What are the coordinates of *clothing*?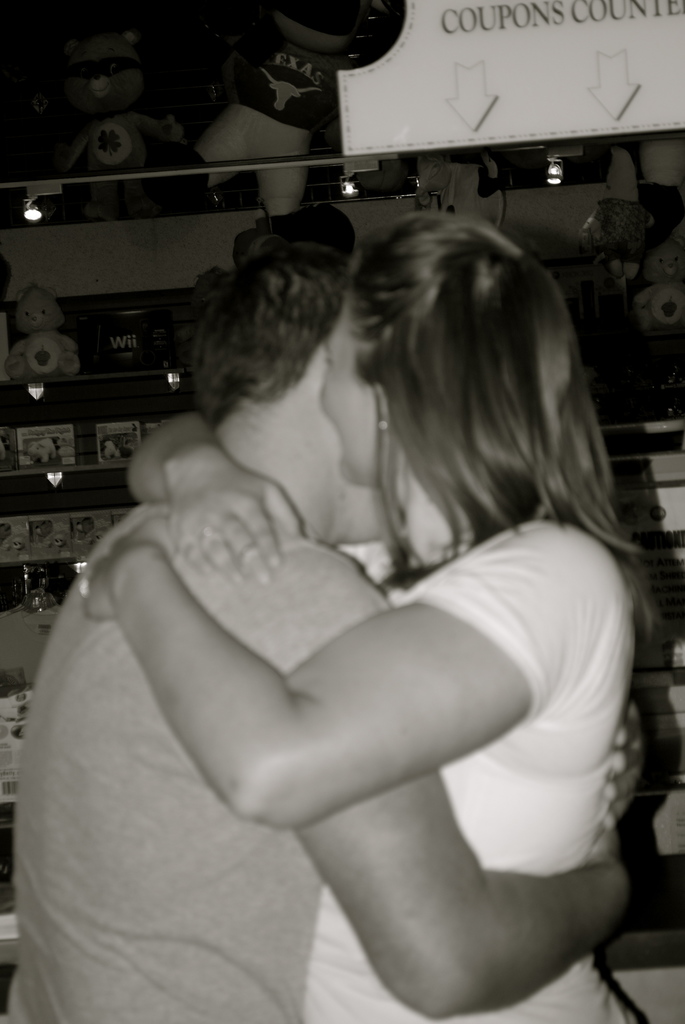
bbox=[187, 36, 356, 200].
